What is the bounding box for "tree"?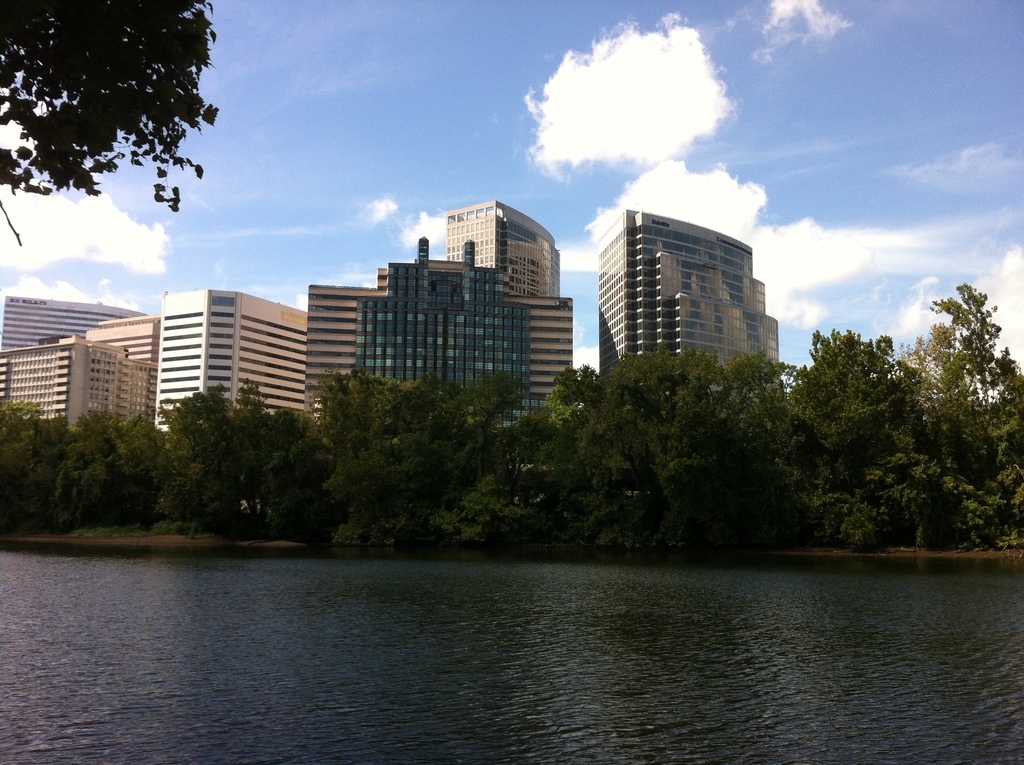
x1=157, y1=381, x2=269, y2=541.
